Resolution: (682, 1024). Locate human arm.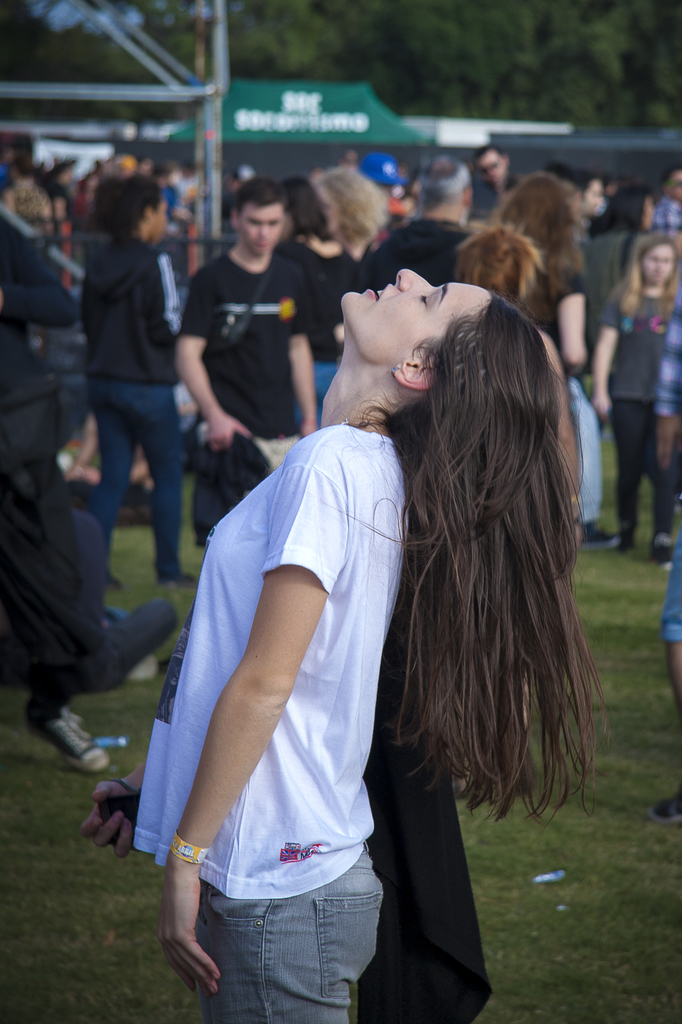
detection(85, 755, 152, 860).
